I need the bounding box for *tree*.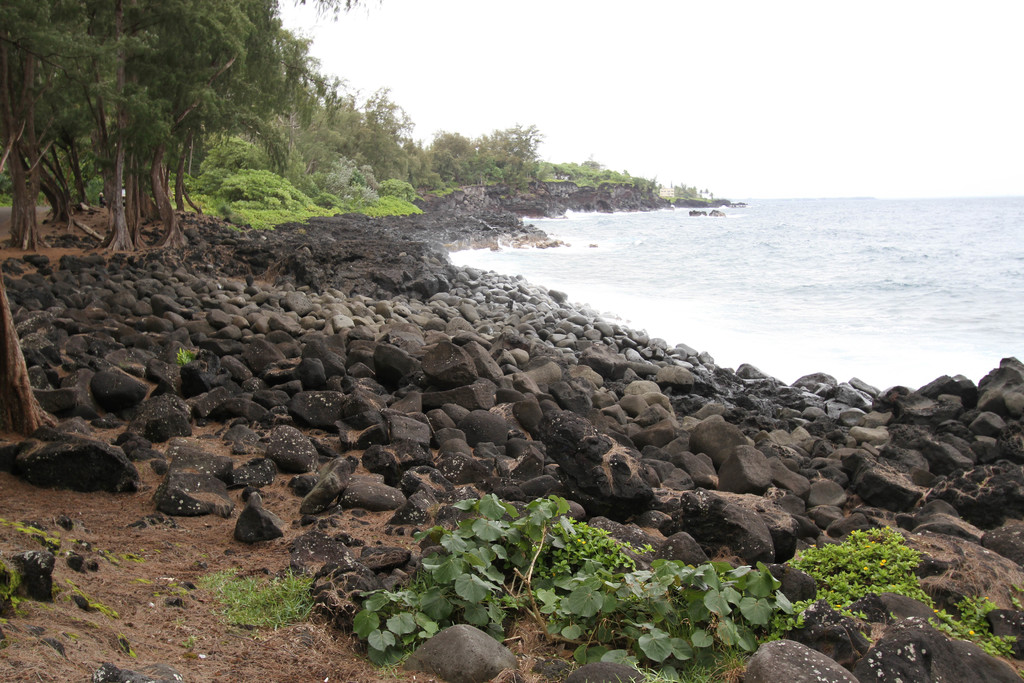
Here it is: [left=307, top=66, right=733, bottom=225].
